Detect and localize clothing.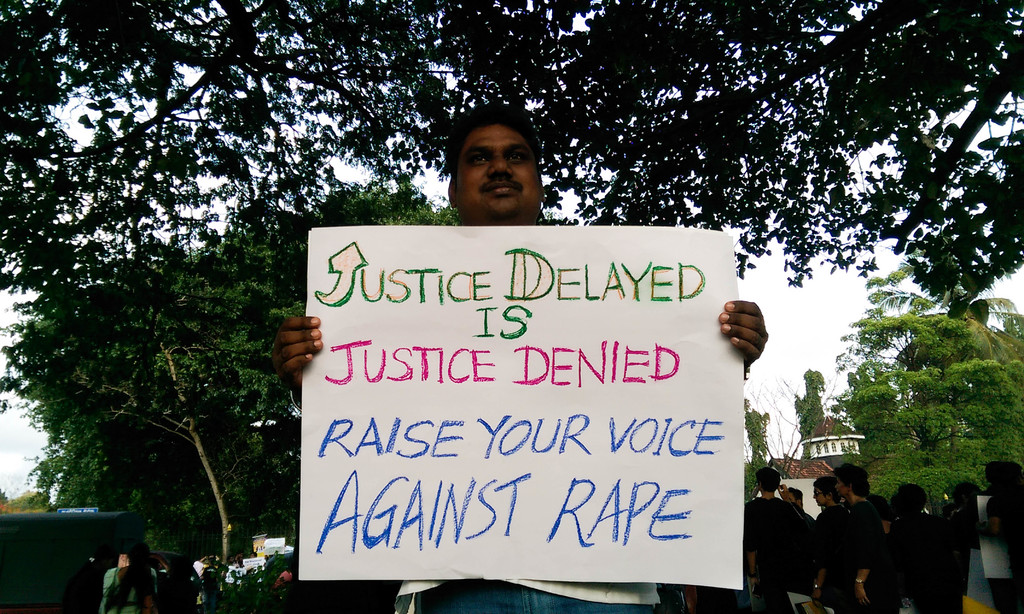
Localized at region(743, 499, 810, 610).
